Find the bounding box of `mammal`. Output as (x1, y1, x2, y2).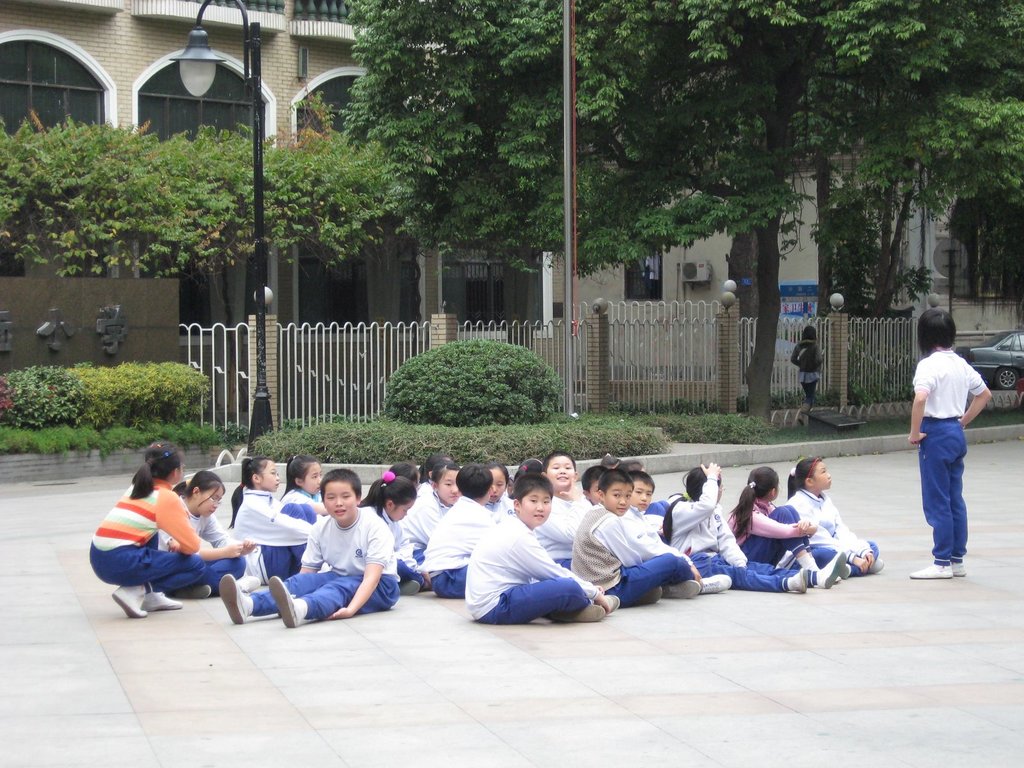
(568, 468, 701, 604).
